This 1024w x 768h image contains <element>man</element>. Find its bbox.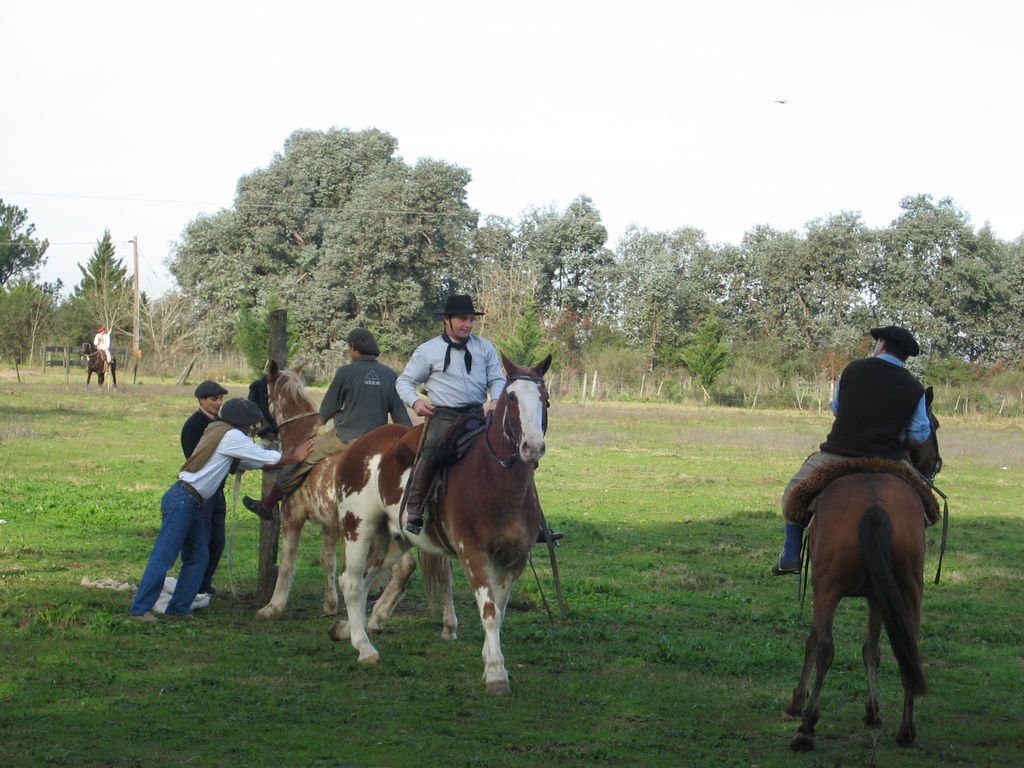
Rect(92, 324, 115, 369).
